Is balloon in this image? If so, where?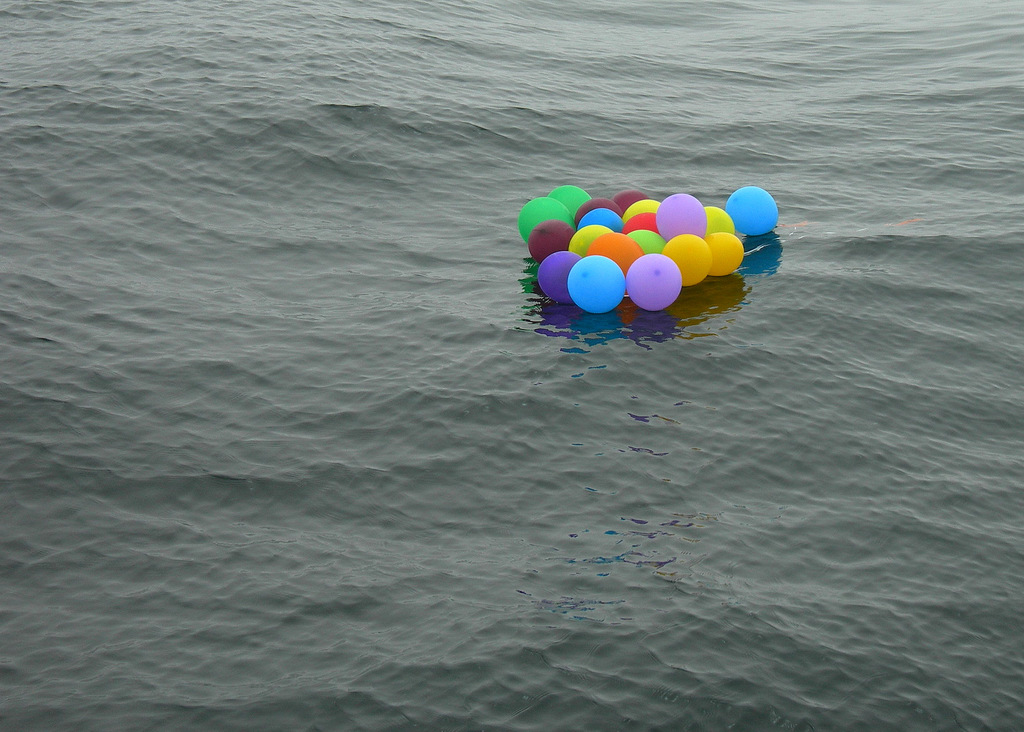
Yes, at pyautogui.locateOnScreen(625, 212, 663, 238).
